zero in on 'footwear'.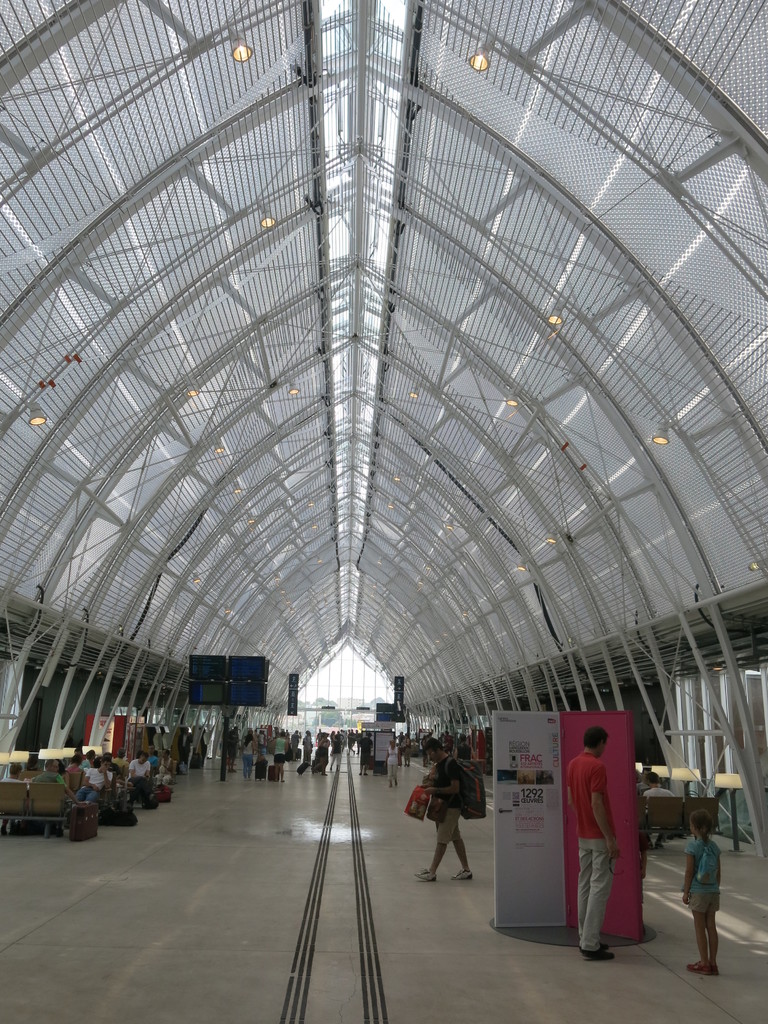
Zeroed in: <bbox>363, 772, 368, 776</bbox>.
